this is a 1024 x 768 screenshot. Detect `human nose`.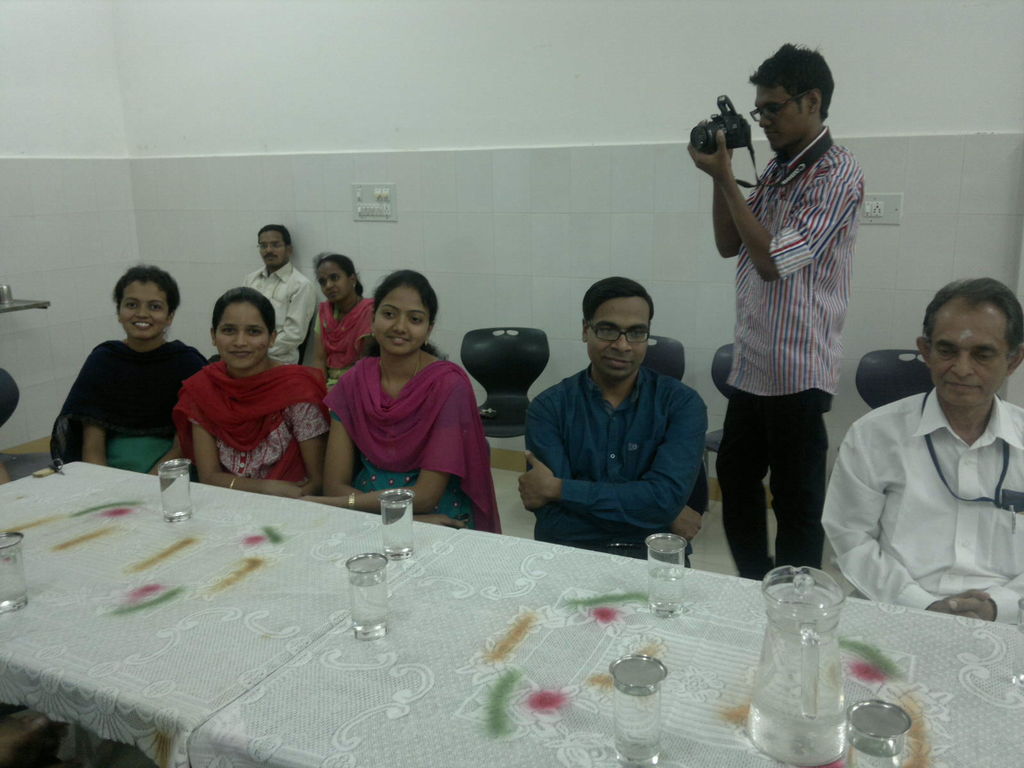
[612, 333, 632, 350].
